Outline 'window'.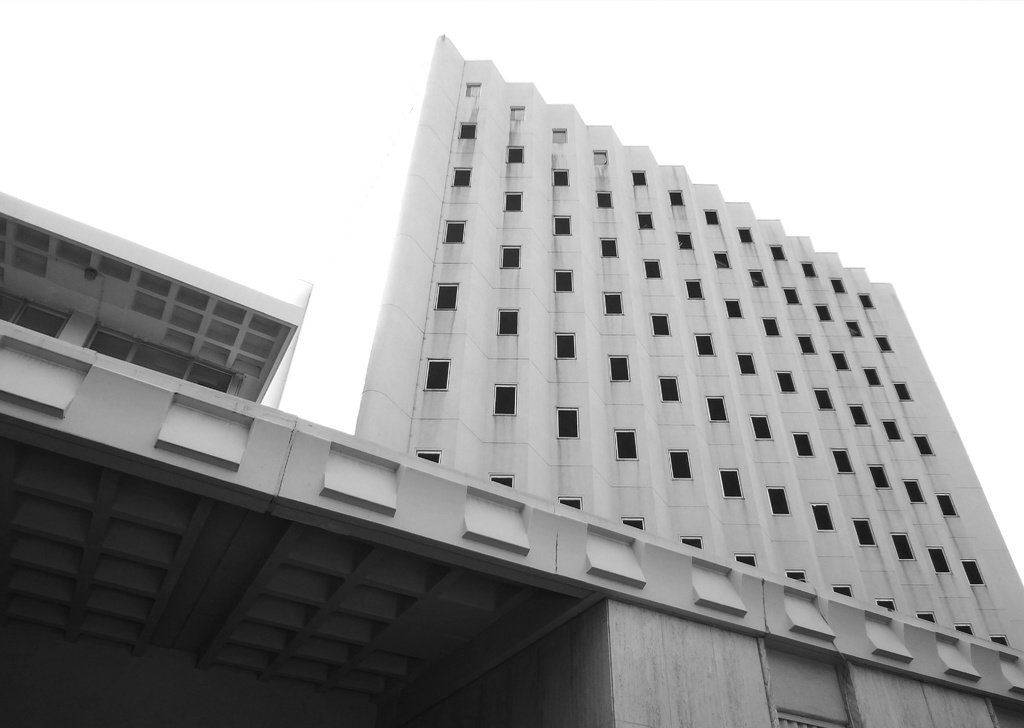
Outline: rect(441, 217, 465, 245).
